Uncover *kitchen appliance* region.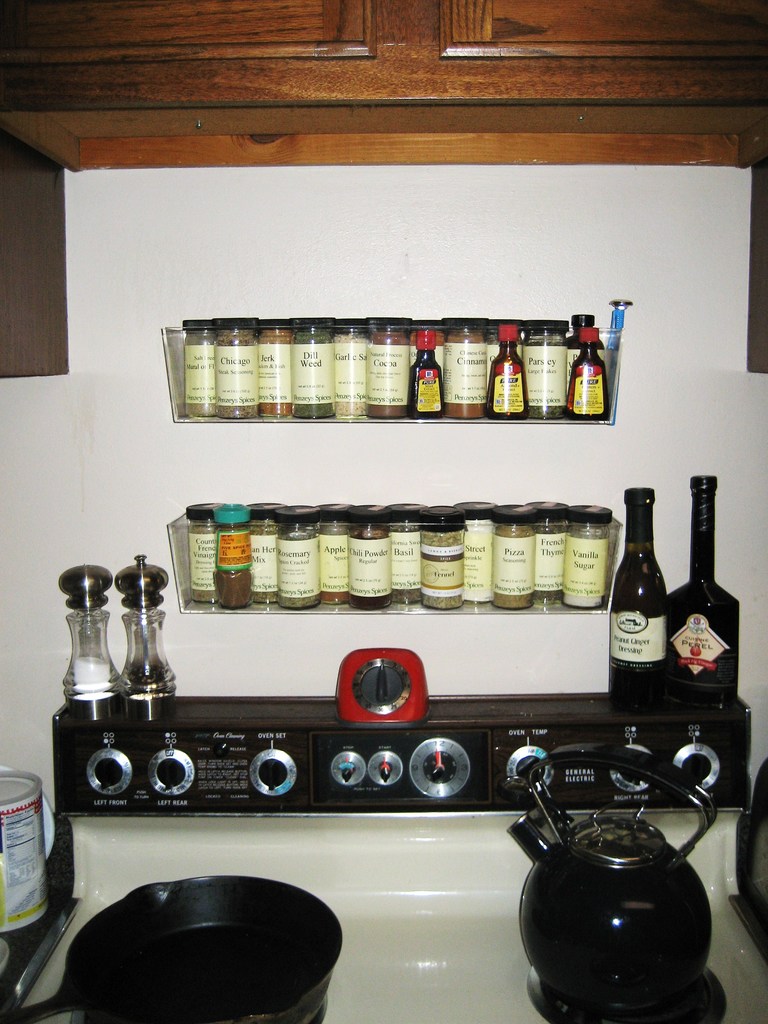
Uncovered: bbox=[426, 514, 468, 619].
